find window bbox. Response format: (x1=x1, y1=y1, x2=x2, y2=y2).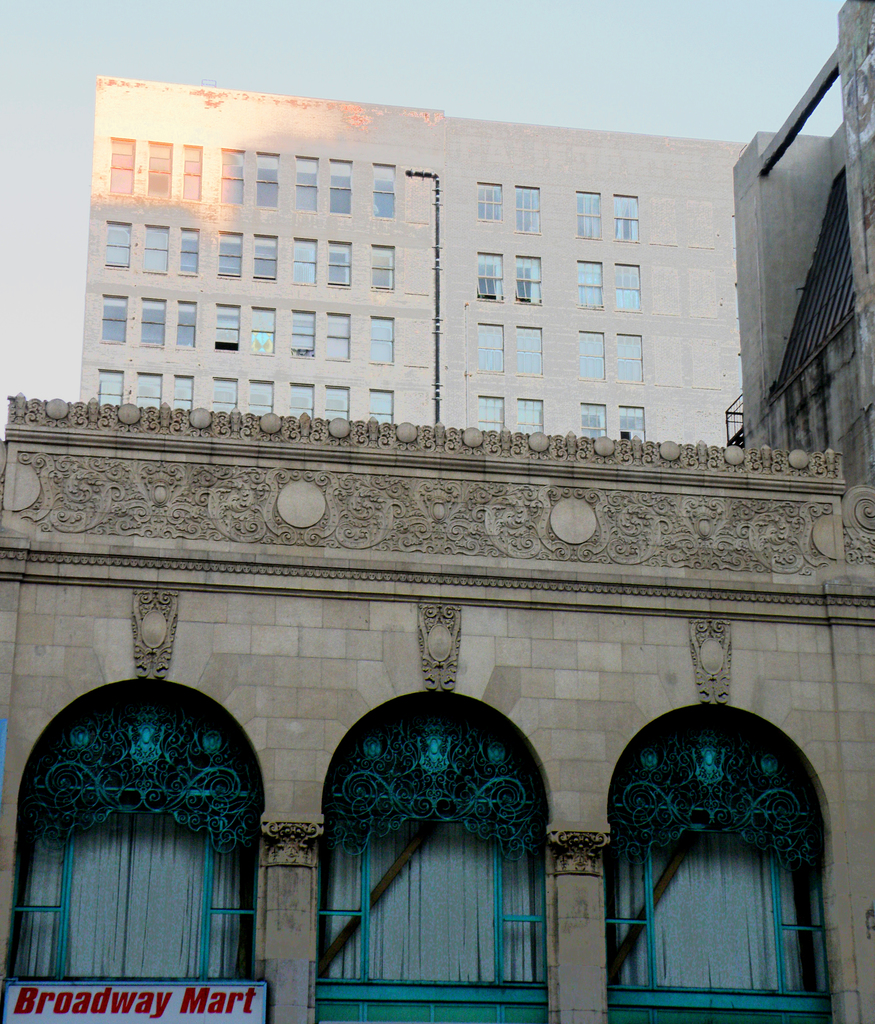
(x1=148, y1=140, x2=172, y2=195).
